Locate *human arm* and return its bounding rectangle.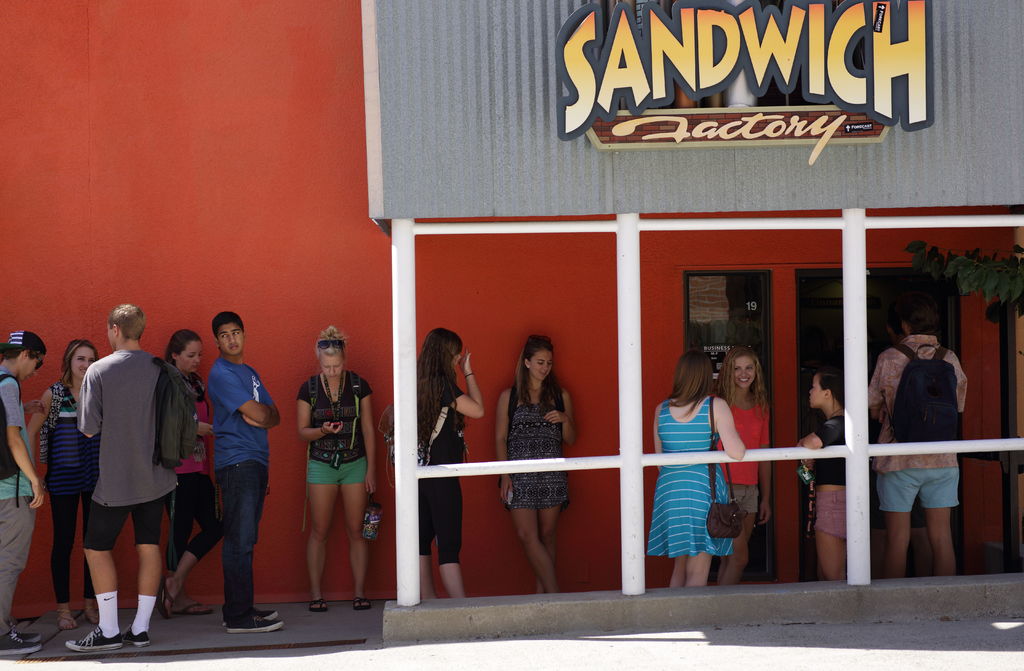
left=493, top=389, right=509, bottom=505.
